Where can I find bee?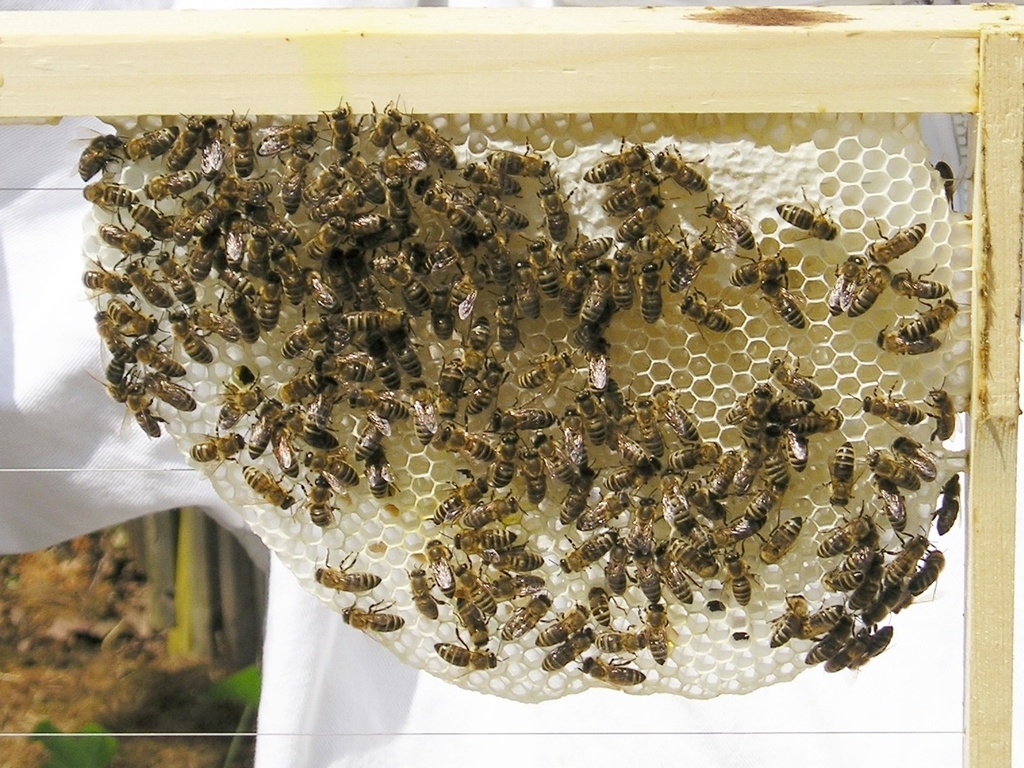
You can find it at [345, 386, 411, 416].
